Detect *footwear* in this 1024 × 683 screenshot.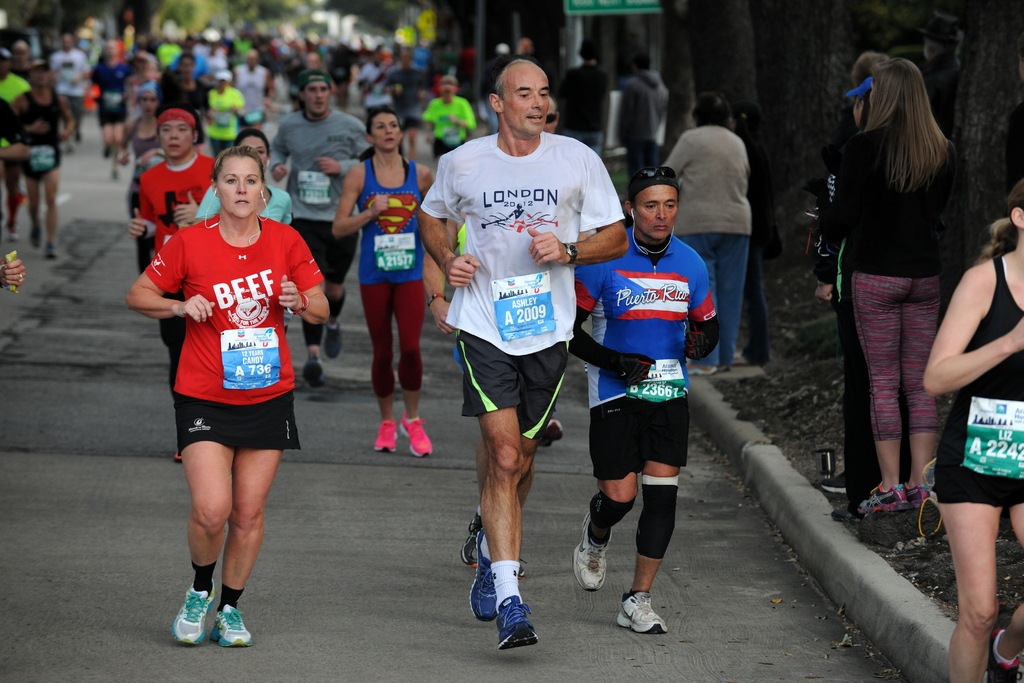
Detection: (x1=498, y1=593, x2=539, y2=646).
